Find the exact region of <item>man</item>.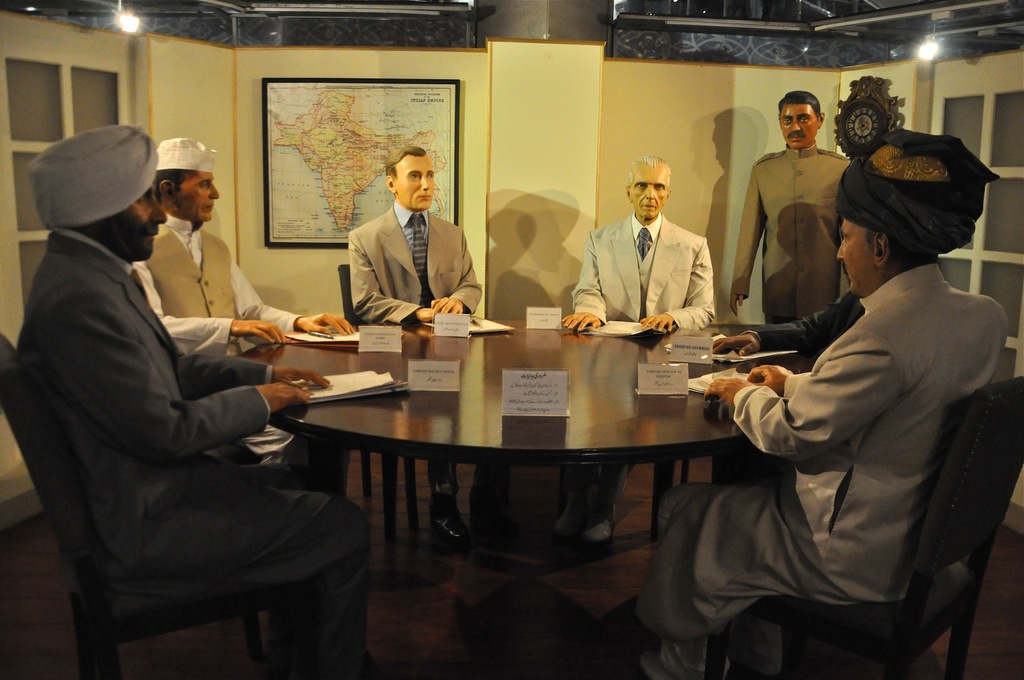
Exact region: <box>714,148,1008,672</box>.
